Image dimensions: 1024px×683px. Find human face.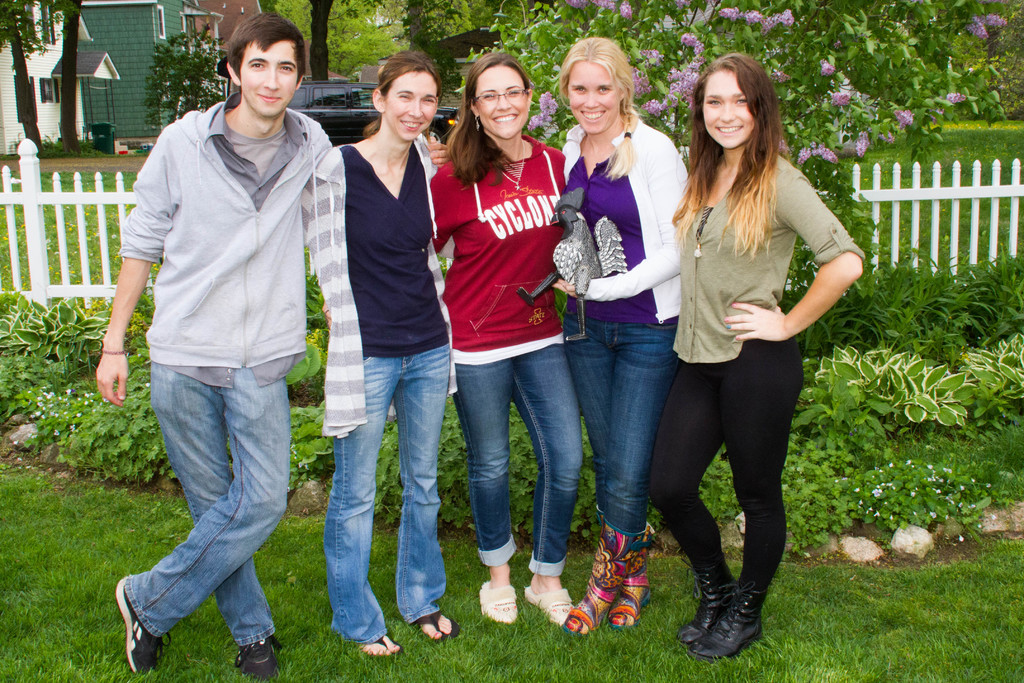
[x1=475, y1=66, x2=528, y2=136].
